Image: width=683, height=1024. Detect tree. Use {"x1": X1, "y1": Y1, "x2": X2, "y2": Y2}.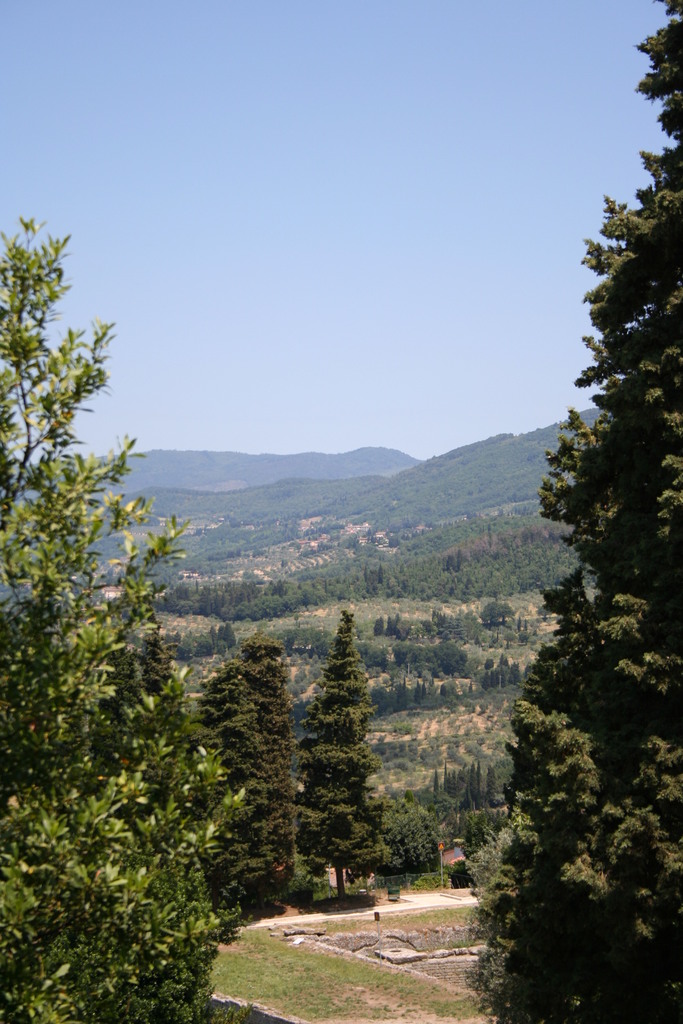
{"x1": 0, "y1": 216, "x2": 233, "y2": 1023}.
